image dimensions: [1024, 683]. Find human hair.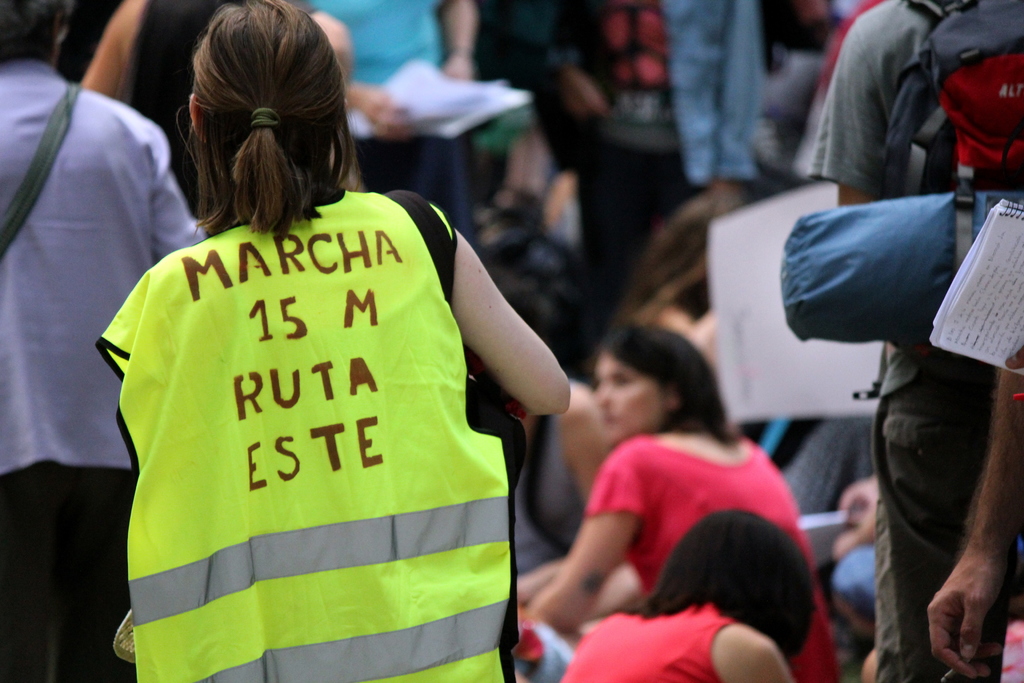
l=594, t=320, r=744, b=441.
